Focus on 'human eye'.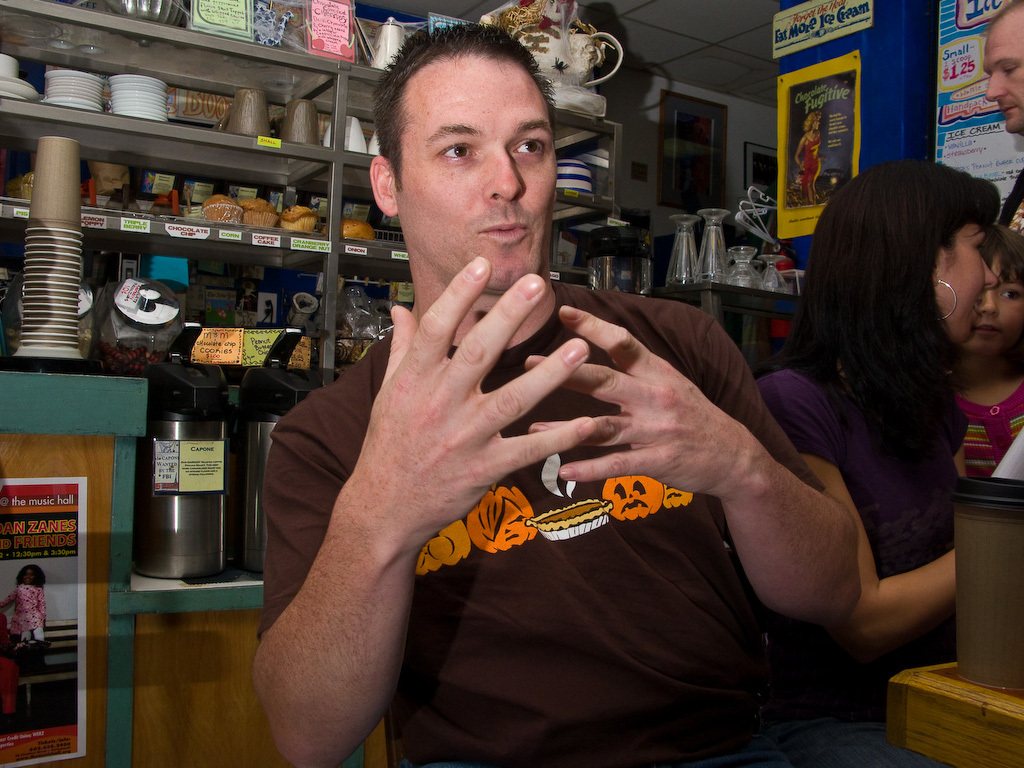
Focused at [left=1002, top=66, right=1021, bottom=72].
